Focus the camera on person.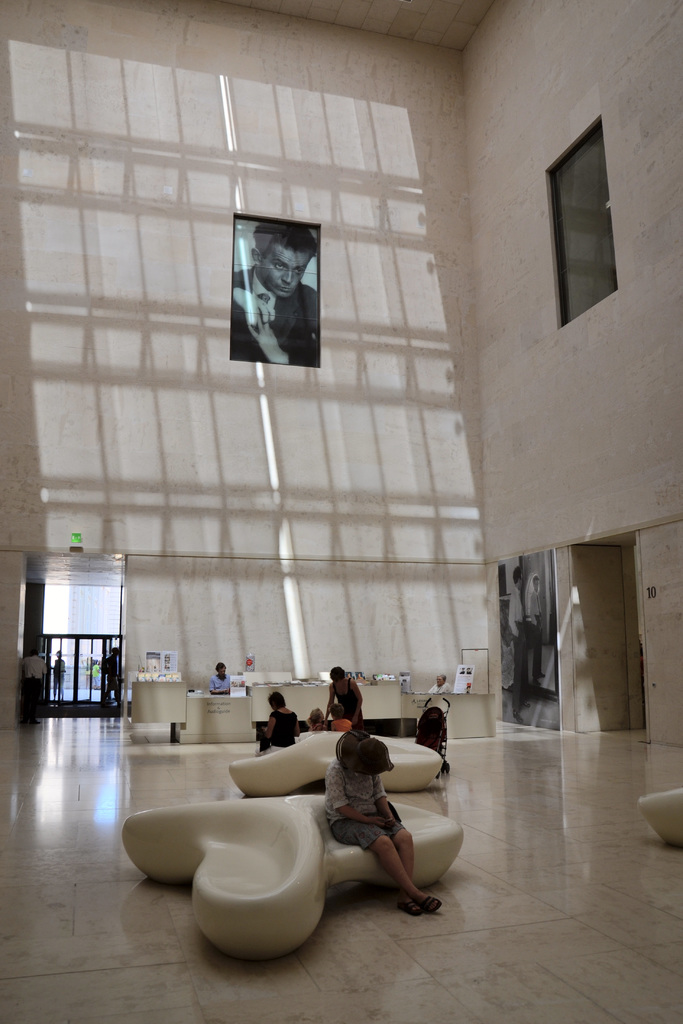
Focus region: x1=99 y1=644 x2=129 y2=700.
